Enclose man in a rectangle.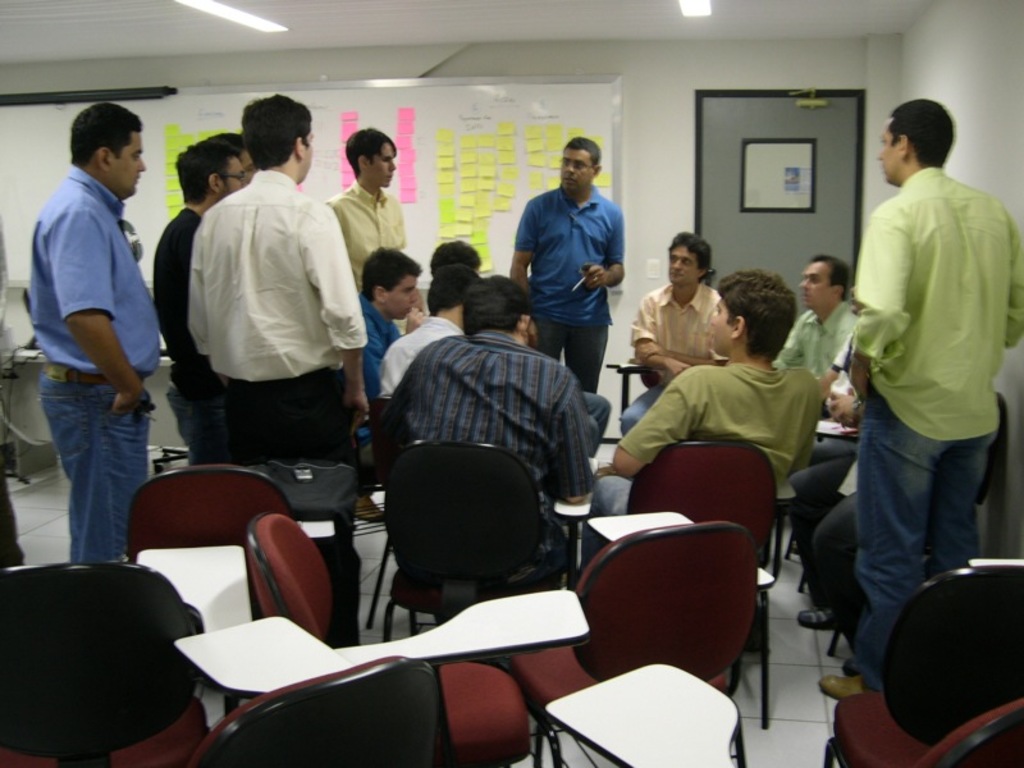
x1=150 y1=140 x2=243 y2=460.
